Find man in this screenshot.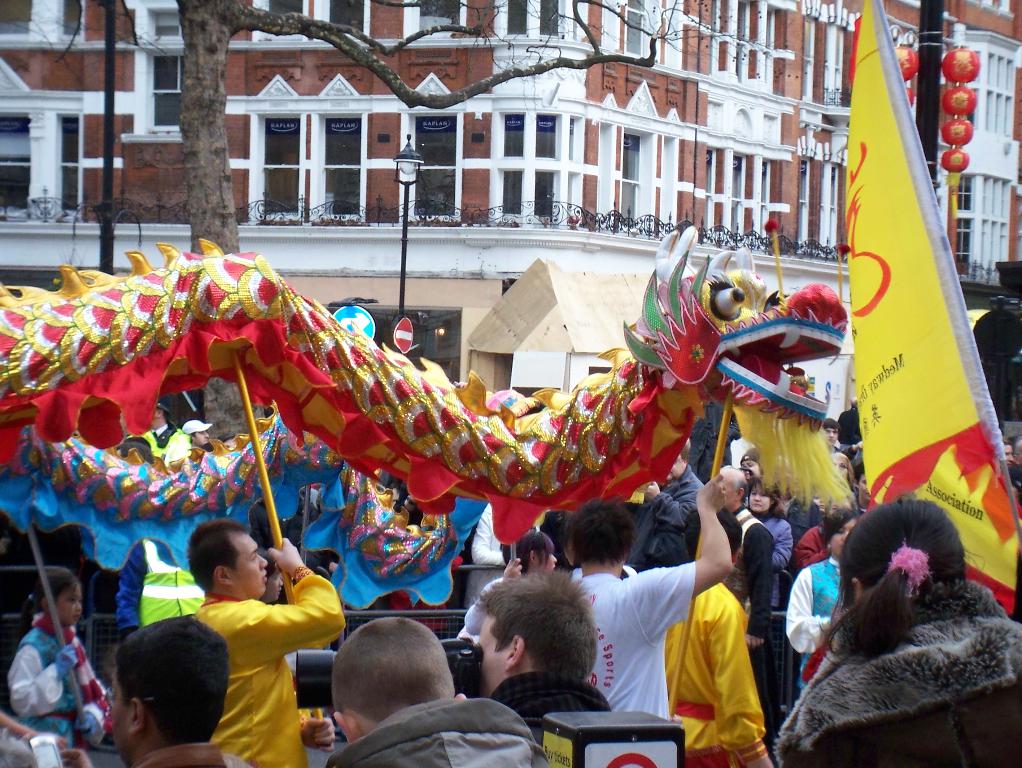
The bounding box for man is [x1=702, y1=463, x2=777, y2=654].
